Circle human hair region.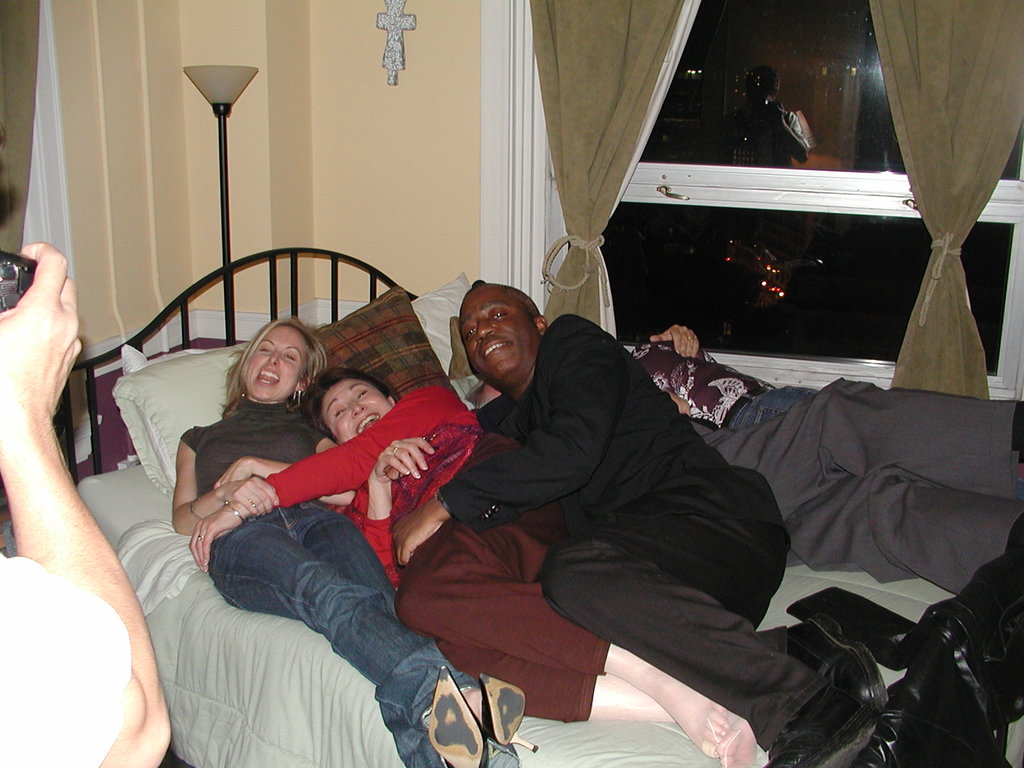
Region: BBox(464, 381, 485, 411).
